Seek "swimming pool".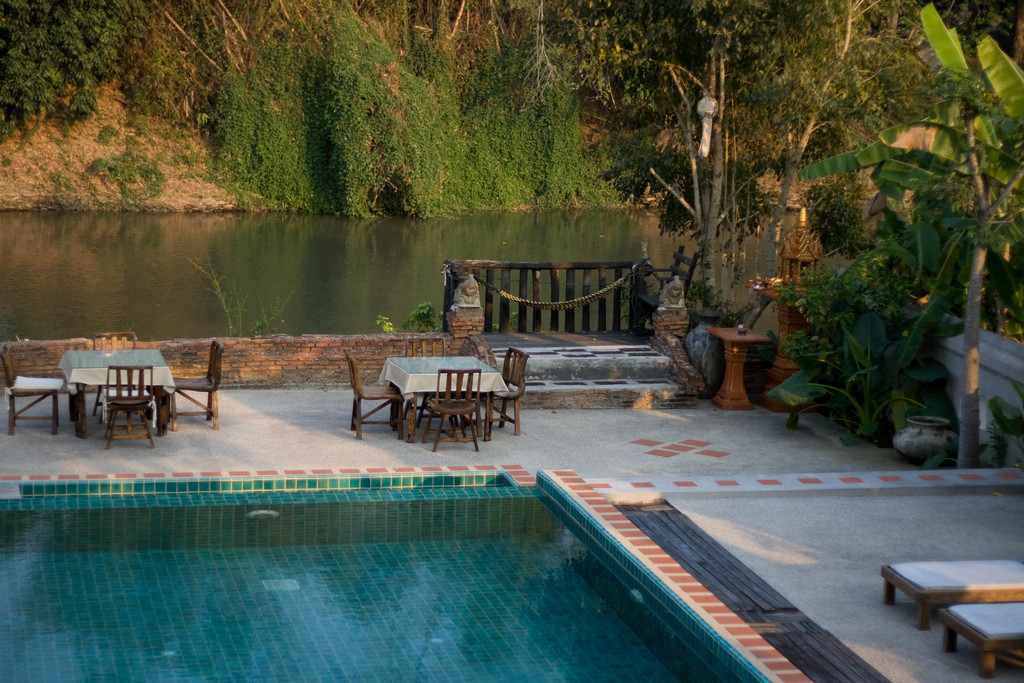
bbox=(0, 470, 769, 682).
